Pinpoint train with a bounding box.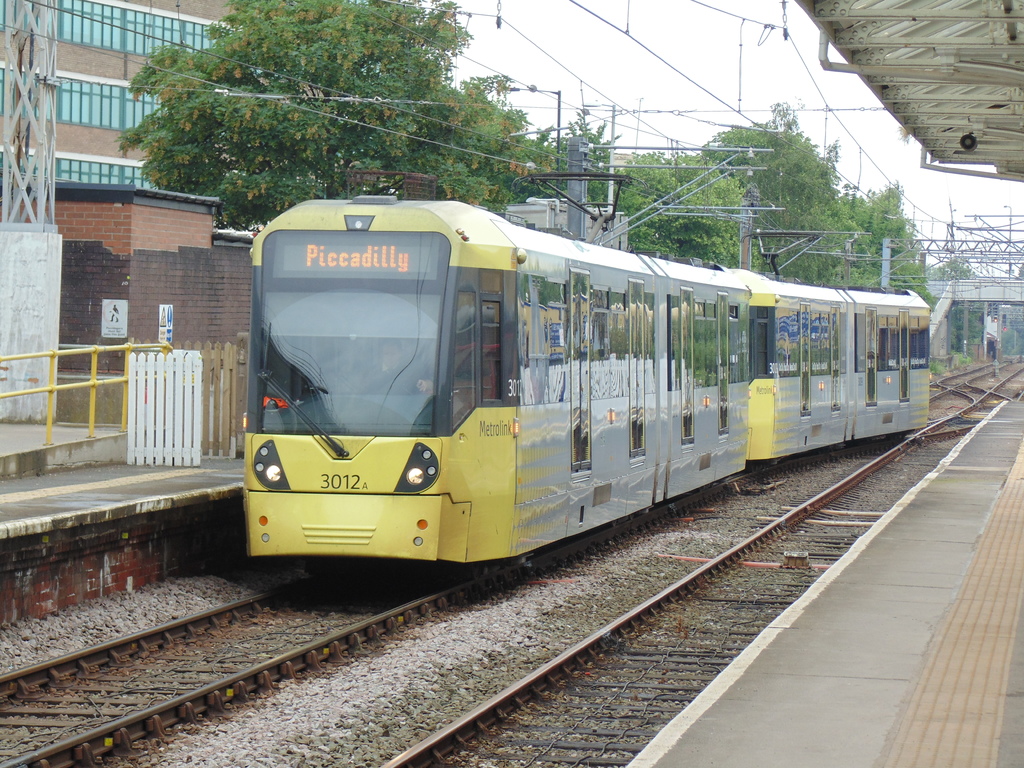
pyautogui.locateOnScreen(241, 172, 932, 579).
